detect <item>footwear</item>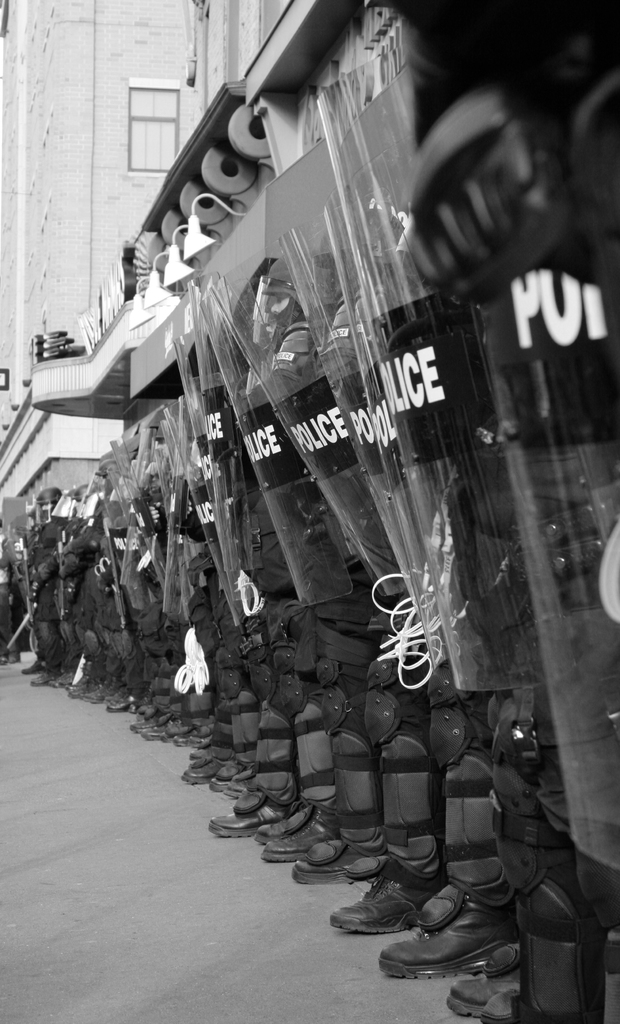
select_region(173, 728, 197, 749)
